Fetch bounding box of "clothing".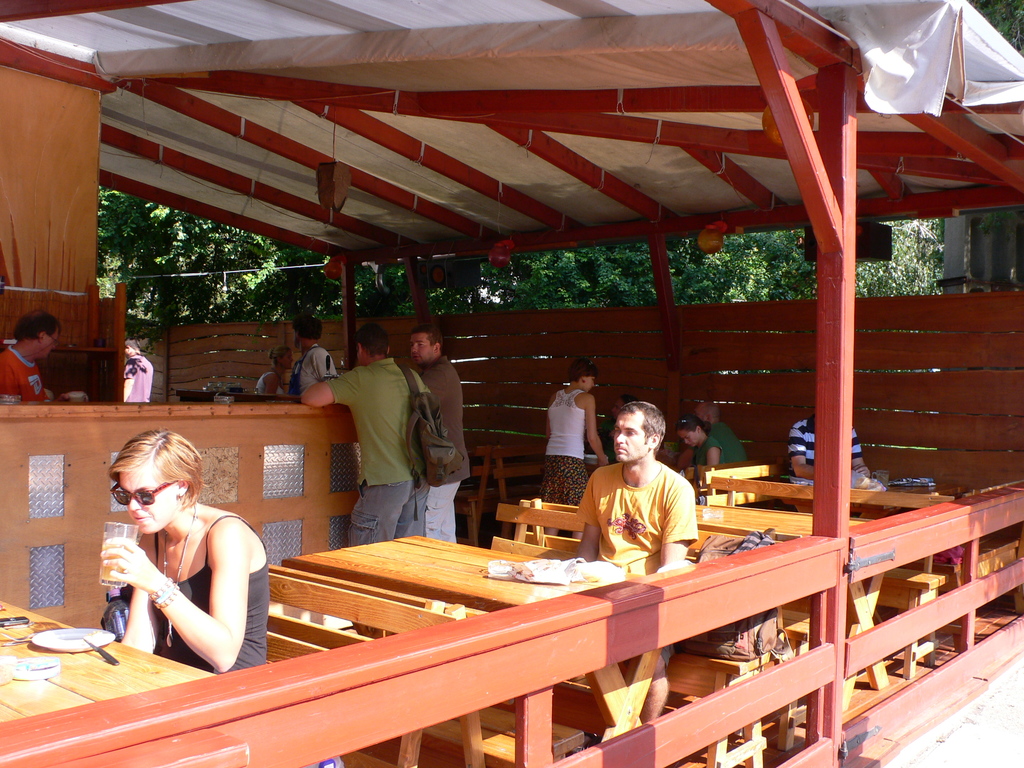
Bbox: bbox=(780, 413, 863, 481).
